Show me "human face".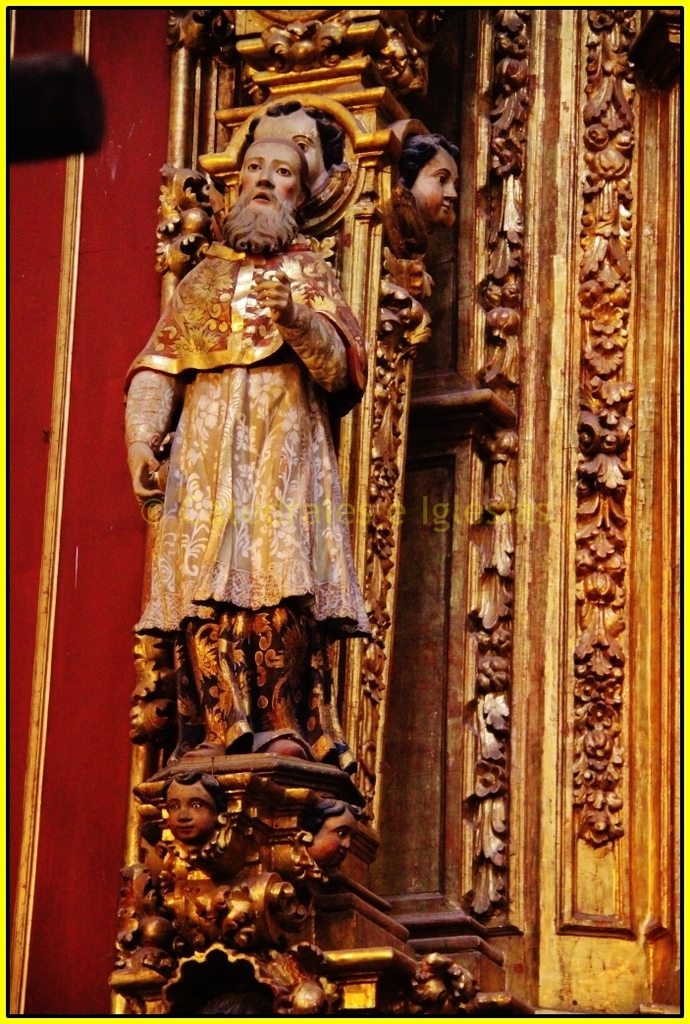
"human face" is here: <region>415, 157, 454, 214</region>.
